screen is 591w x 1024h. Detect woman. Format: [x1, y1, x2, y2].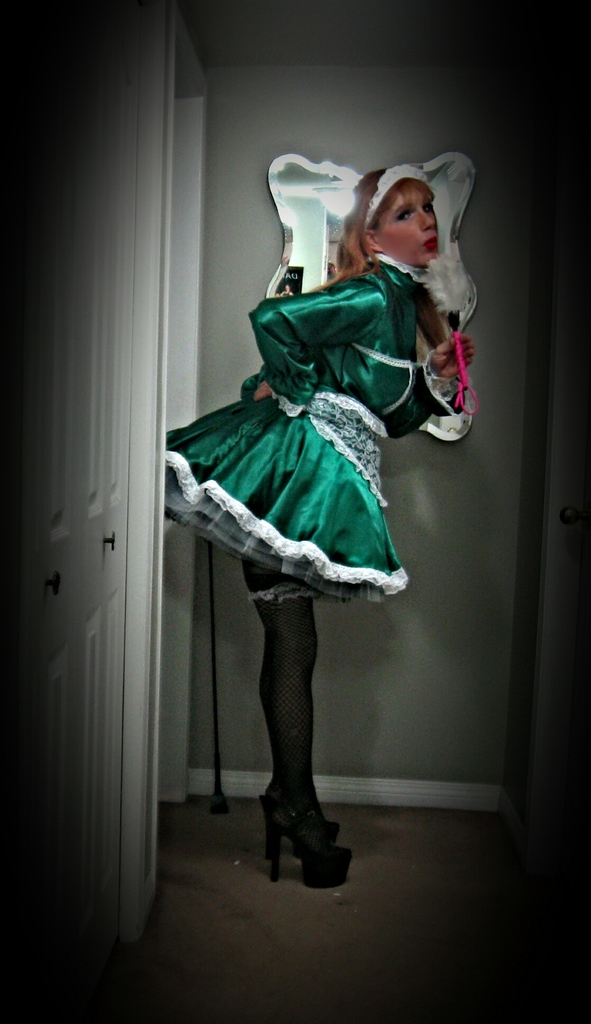
[138, 149, 509, 873].
